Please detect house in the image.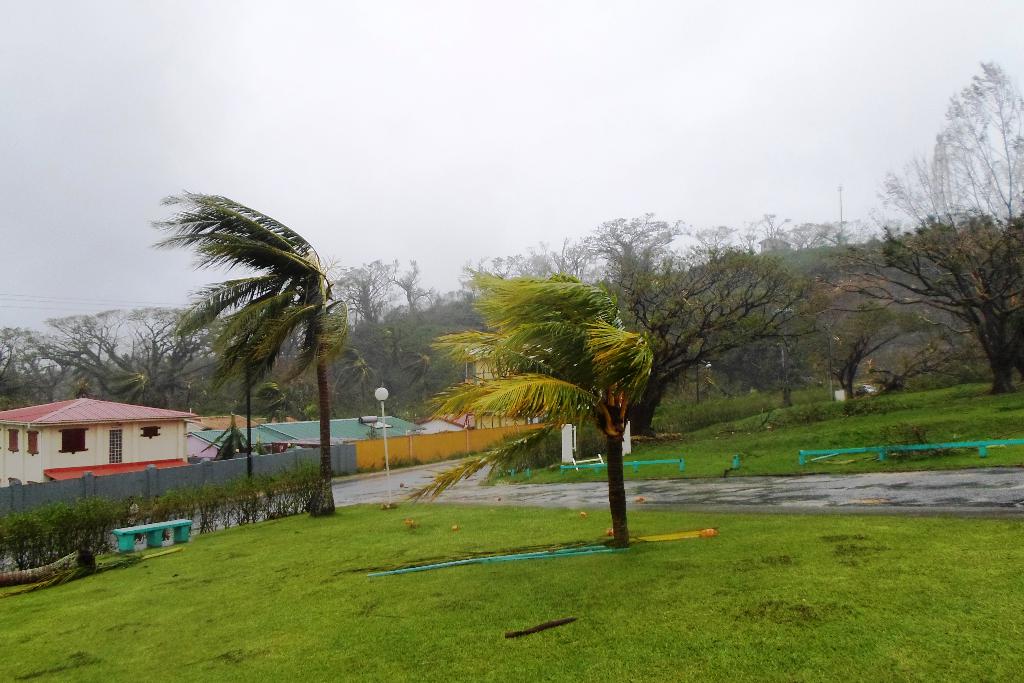
rect(20, 386, 203, 525).
